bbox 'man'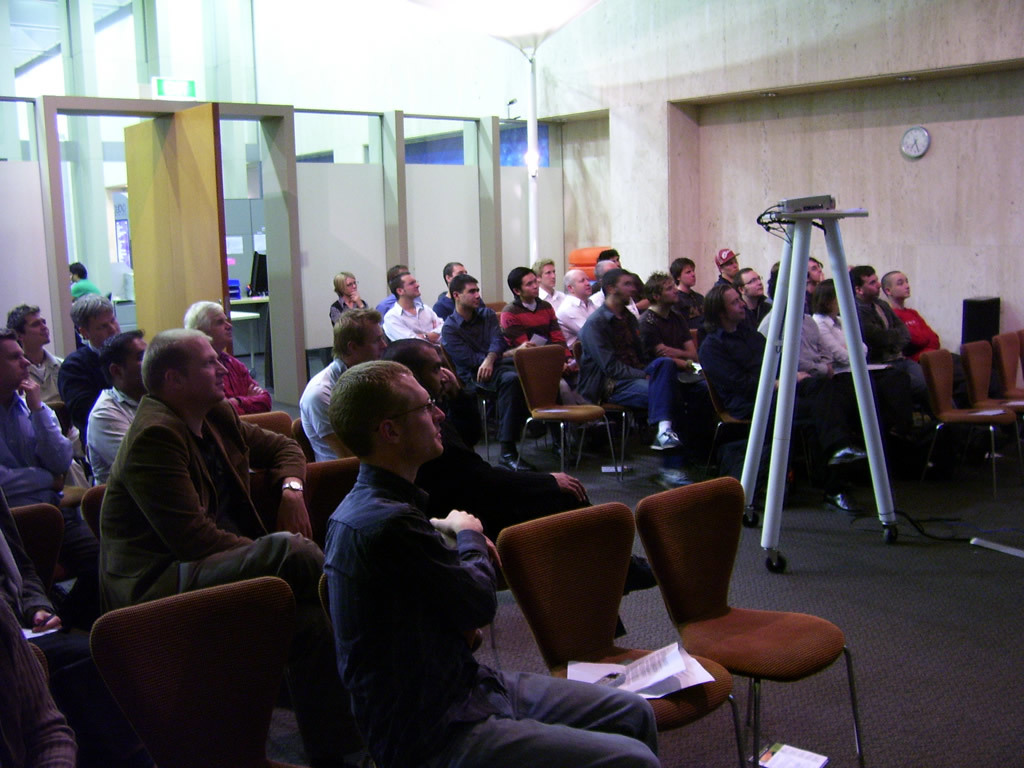
<box>437,270,537,471</box>
